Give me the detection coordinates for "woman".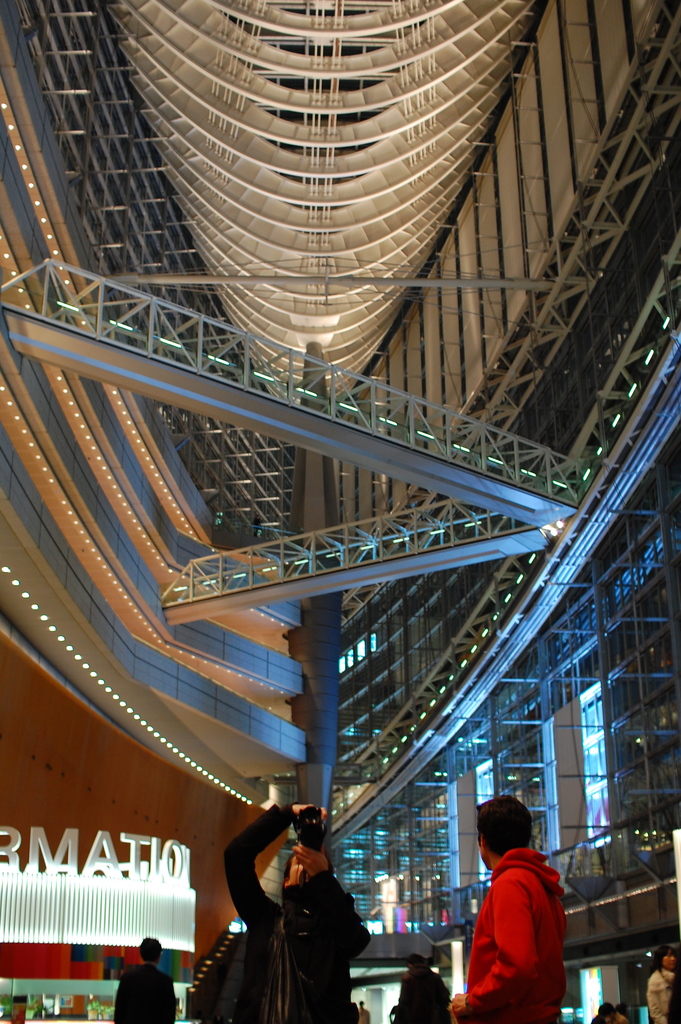
crop(644, 945, 675, 1023).
